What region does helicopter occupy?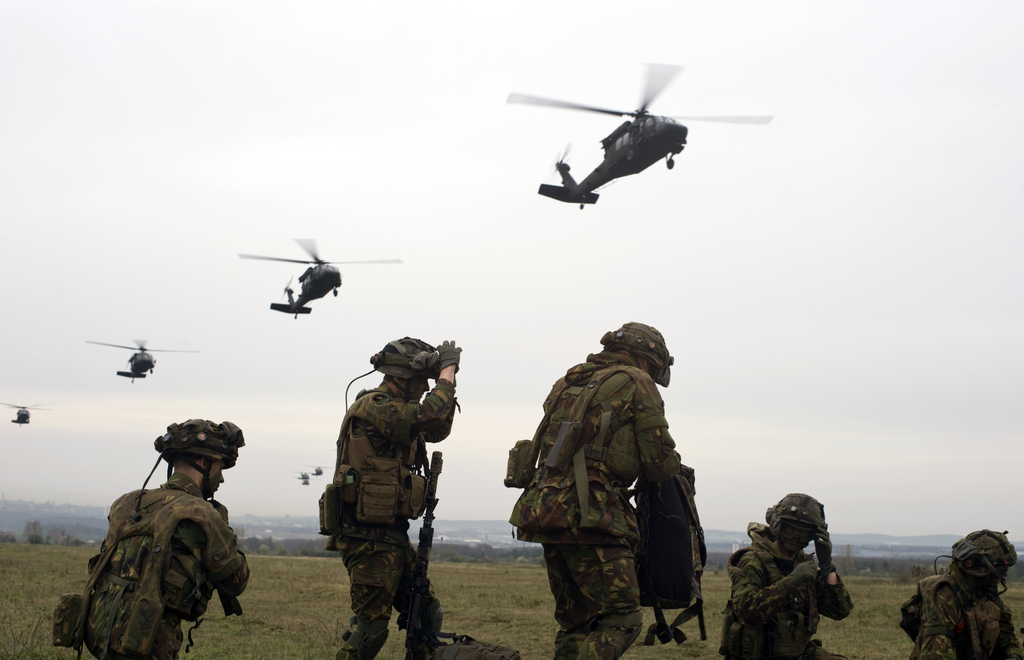
1/401/57/427.
